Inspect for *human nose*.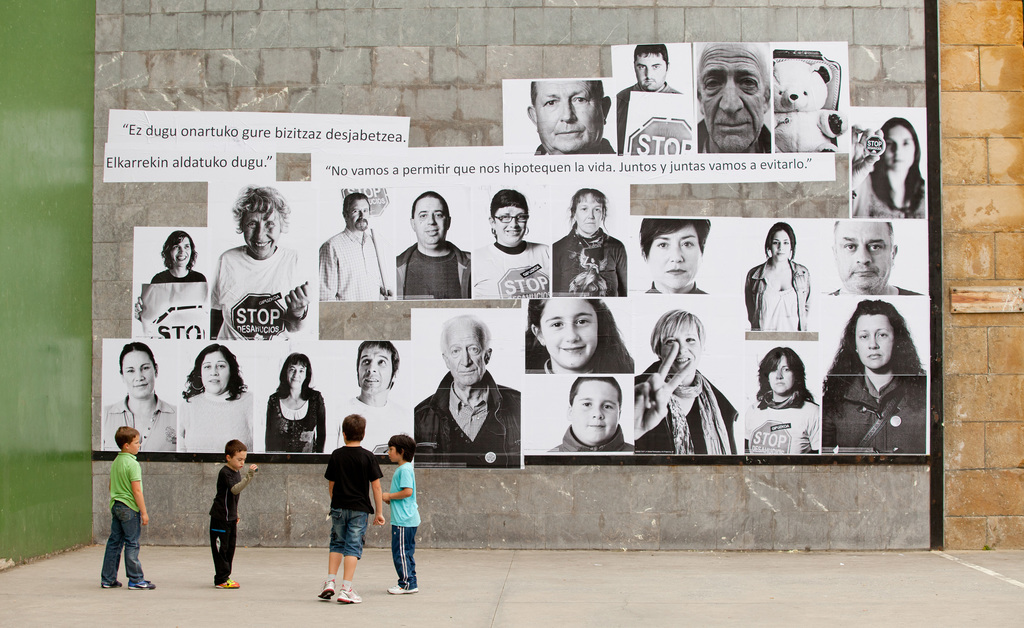
Inspection: bbox(179, 247, 185, 252).
